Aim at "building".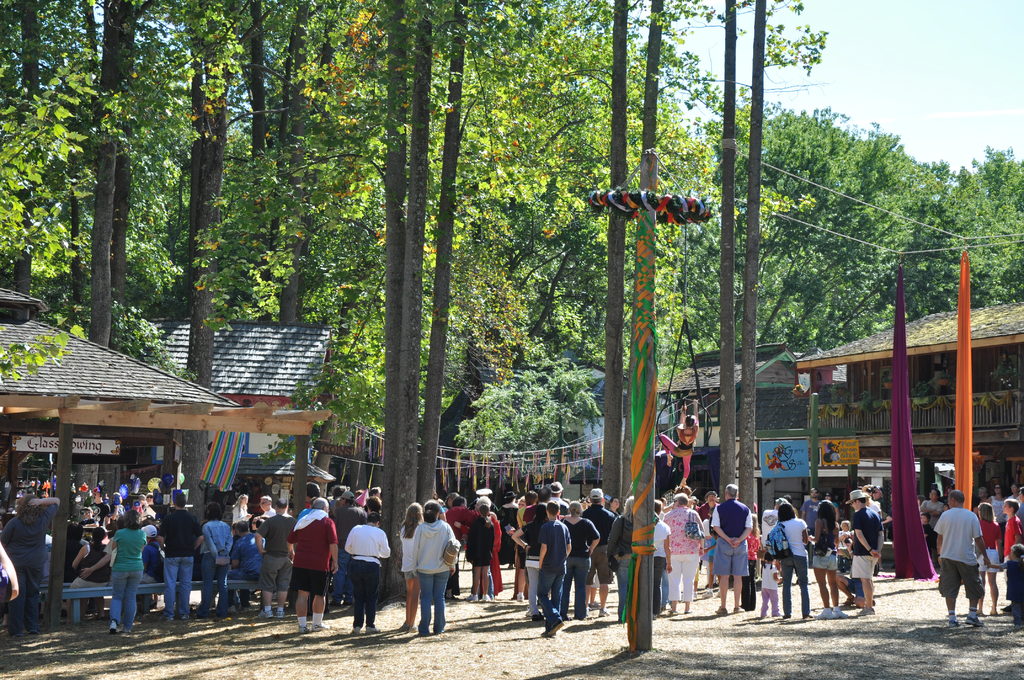
Aimed at (790,303,1023,546).
